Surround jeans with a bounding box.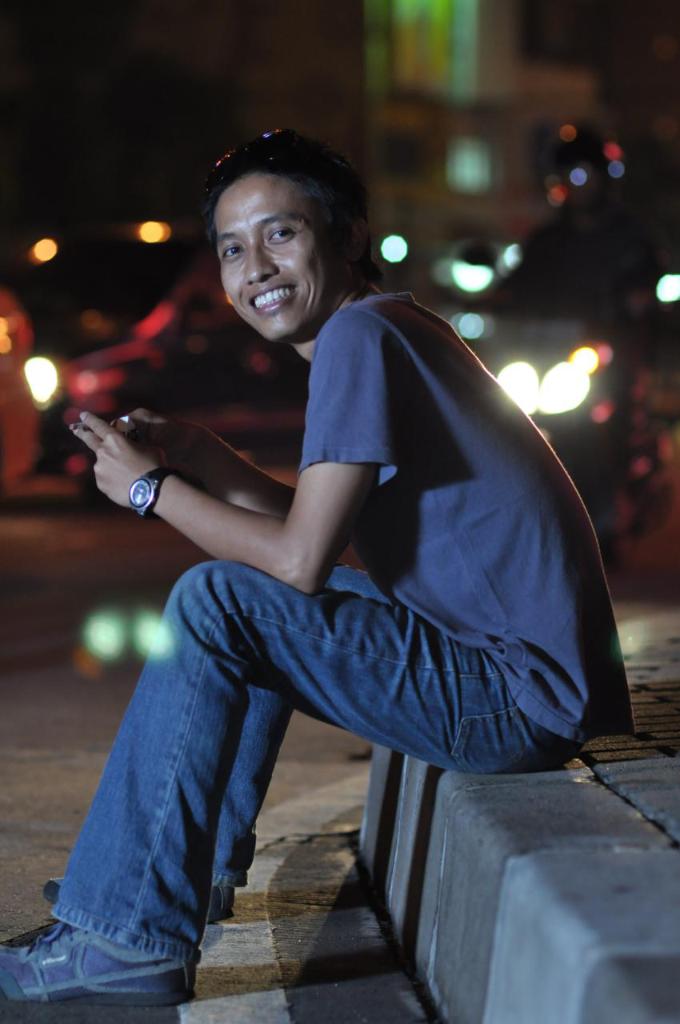
box=[10, 568, 459, 1002].
